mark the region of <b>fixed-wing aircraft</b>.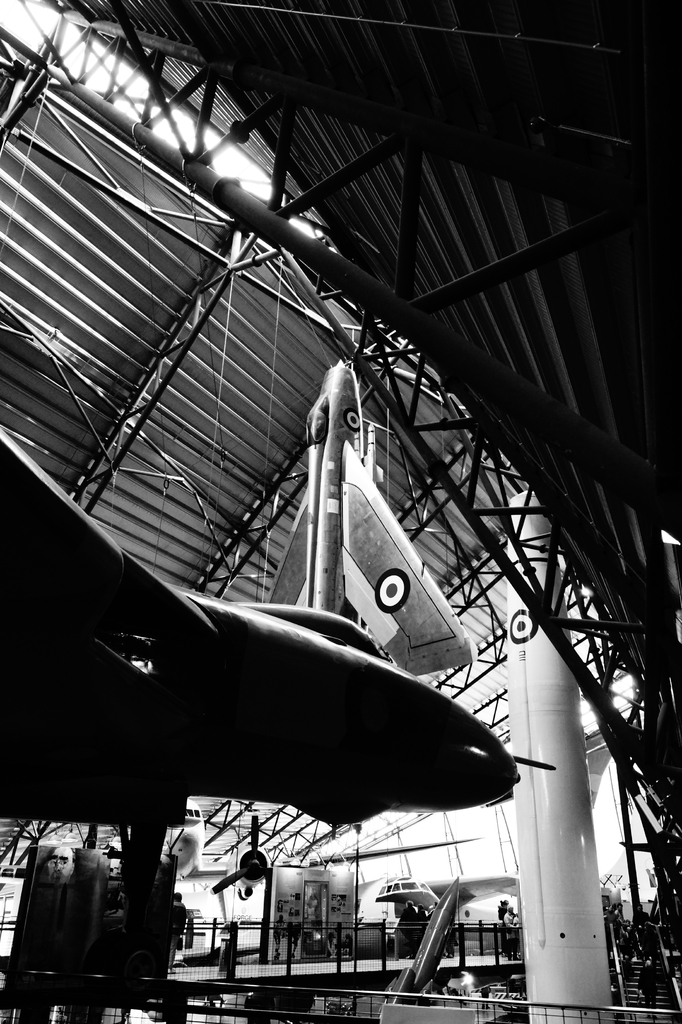
Region: x1=335, y1=868, x2=533, y2=948.
